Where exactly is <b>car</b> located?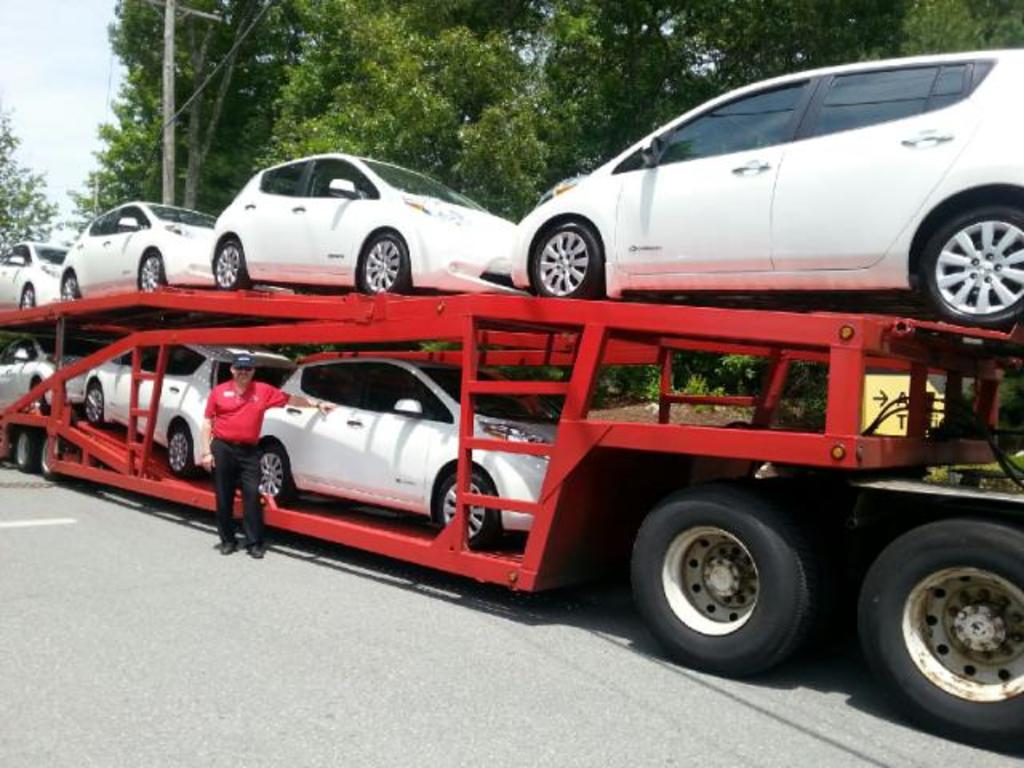
Its bounding box is [left=77, top=347, right=293, bottom=472].
